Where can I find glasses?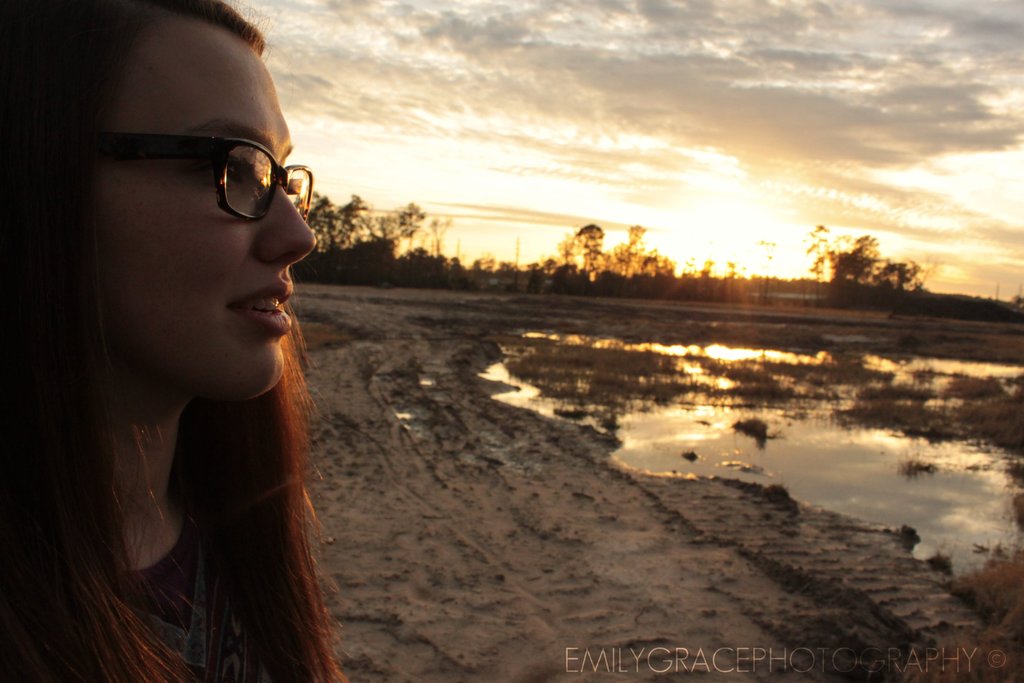
You can find it at (left=56, top=113, right=294, bottom=205).
